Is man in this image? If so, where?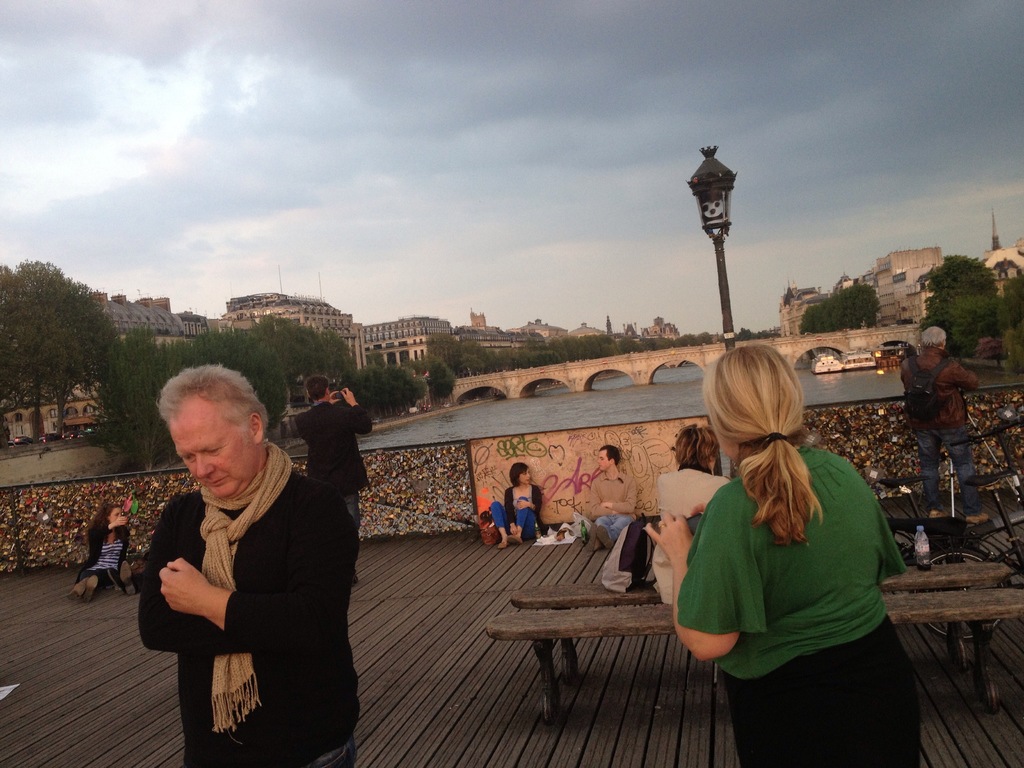
Yes, at x1=118 y1=333 x2=371 y2=767.
